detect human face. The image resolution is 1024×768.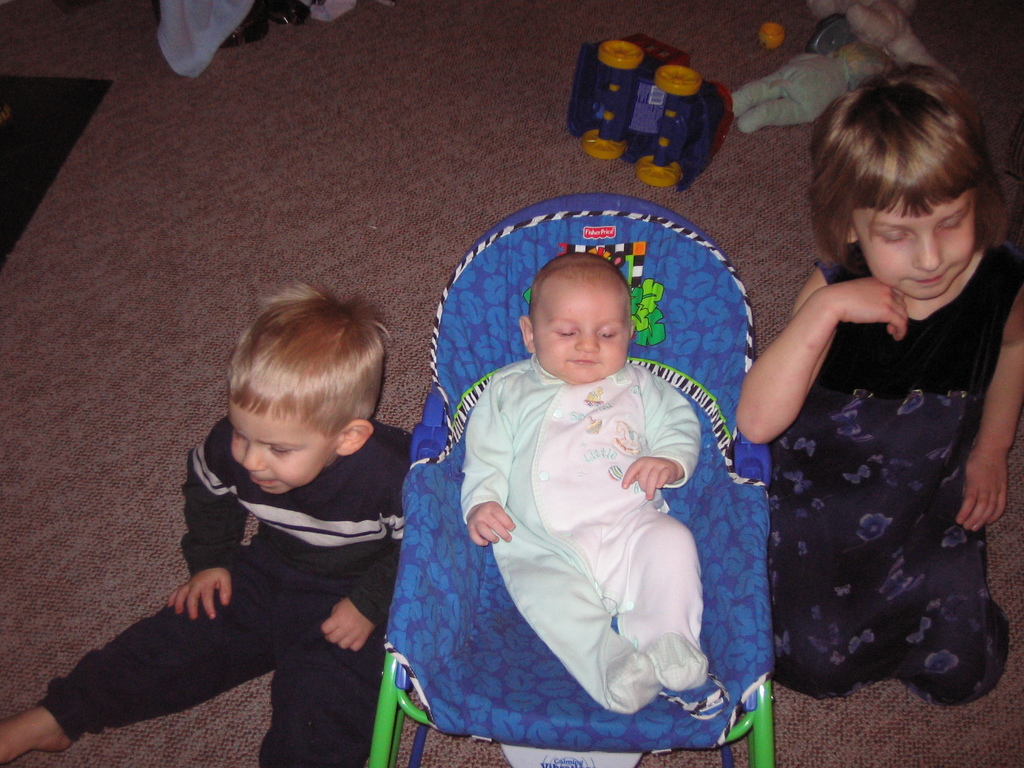
x1=537, y1=276, x2=630, y2=383.
